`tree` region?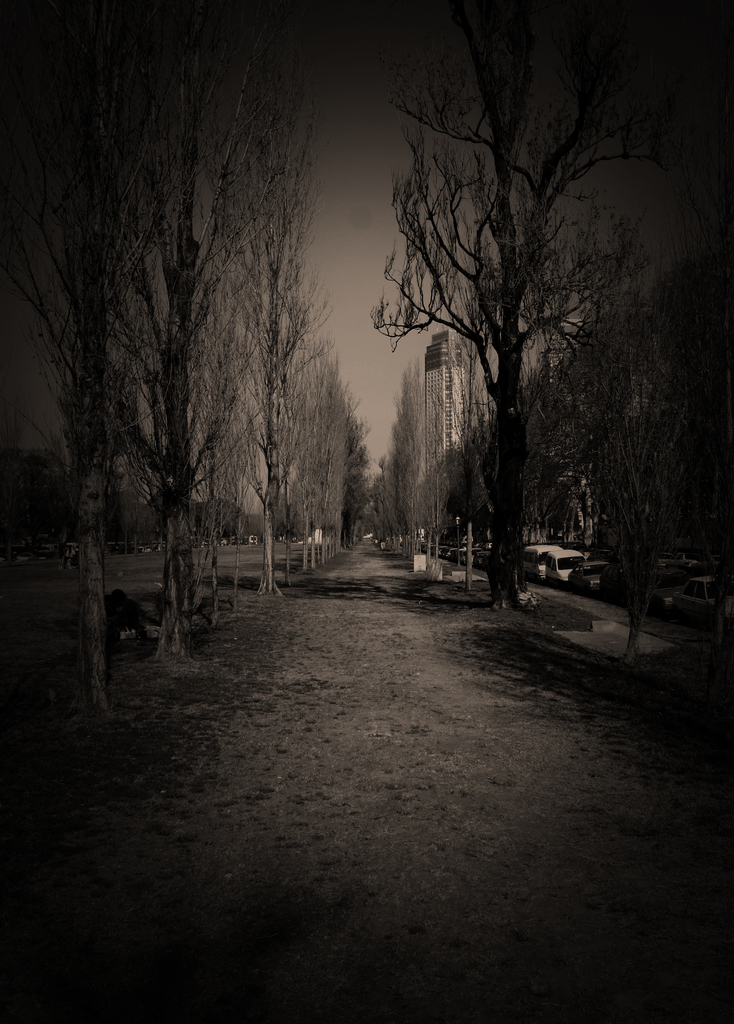
0,23,177,672
